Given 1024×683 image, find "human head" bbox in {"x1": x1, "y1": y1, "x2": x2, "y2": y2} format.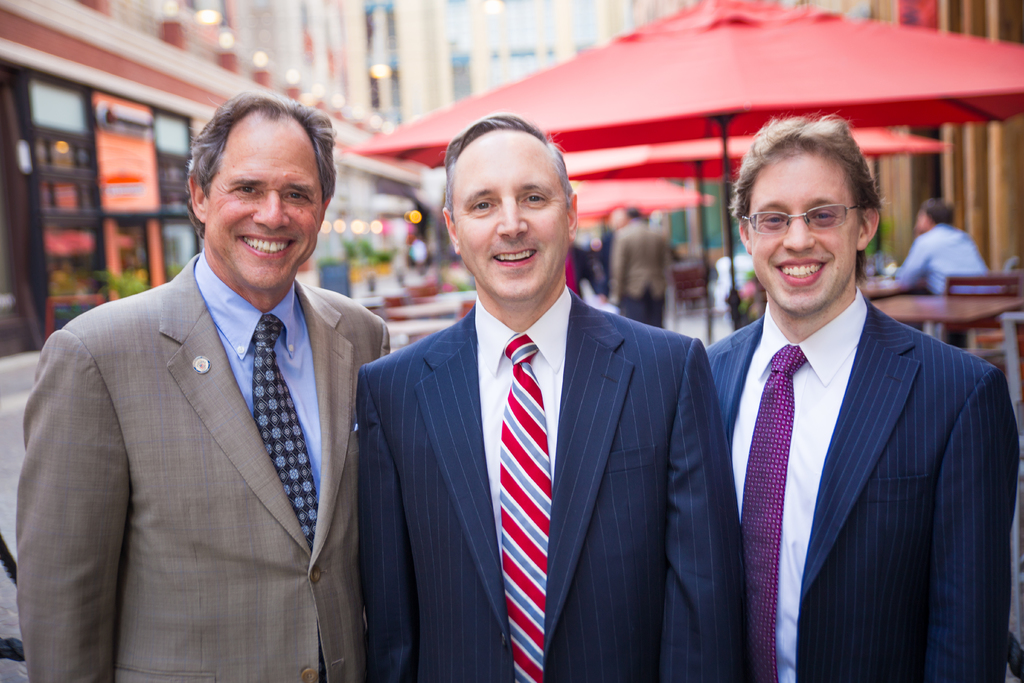
{"x1": 442, "y1": 112, "x2": 577, "y2": 304}.
